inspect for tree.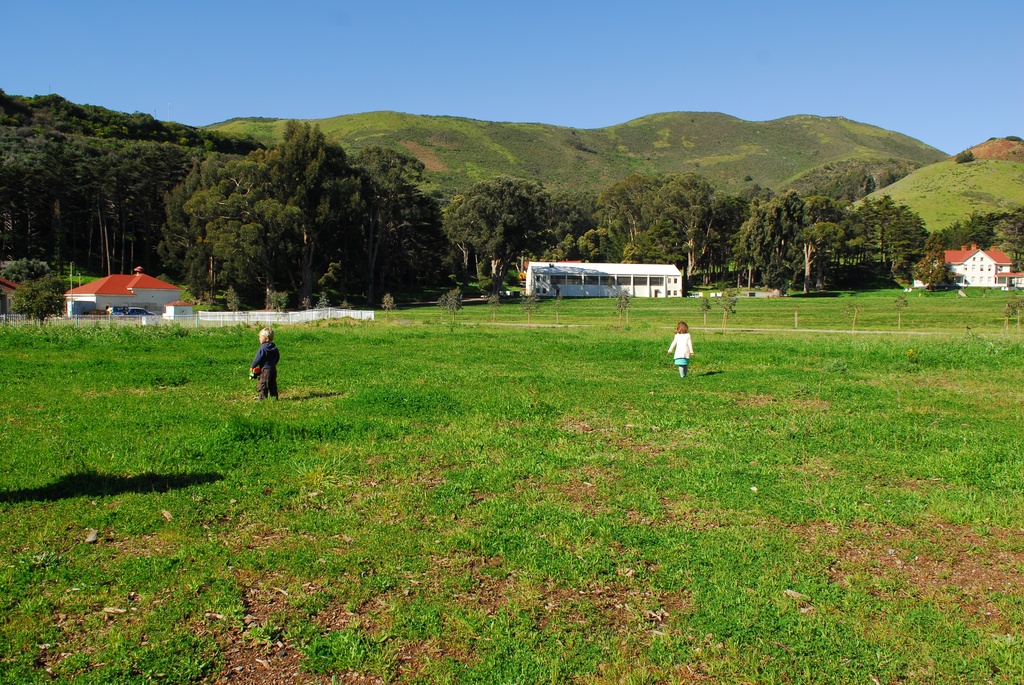
Inspection: (x1=86, y1=134, x2=168, y2=271).
